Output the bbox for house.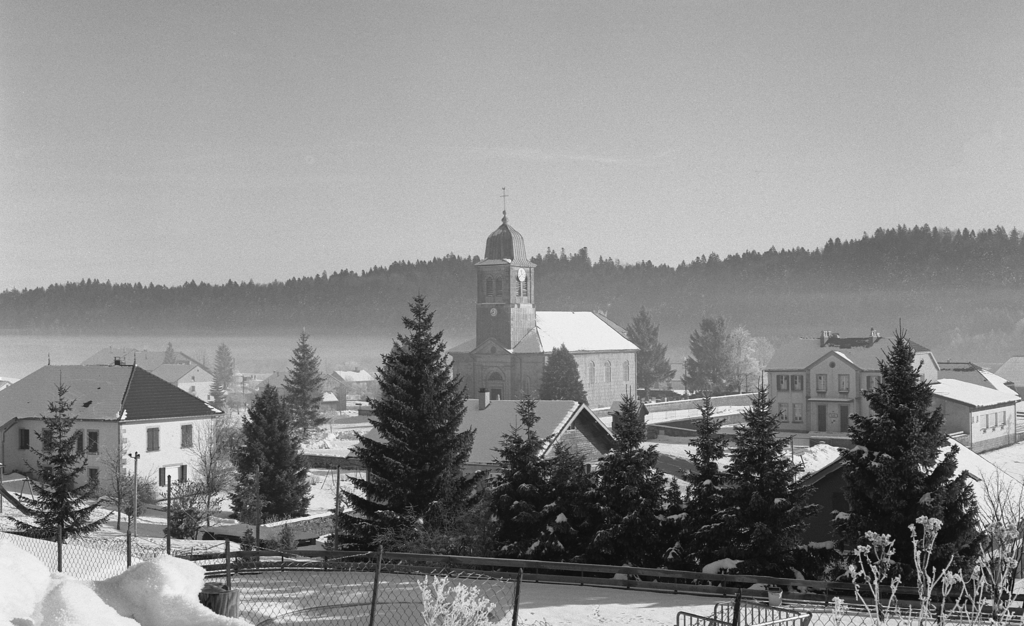
bbox(0, 350, 240, 508).
